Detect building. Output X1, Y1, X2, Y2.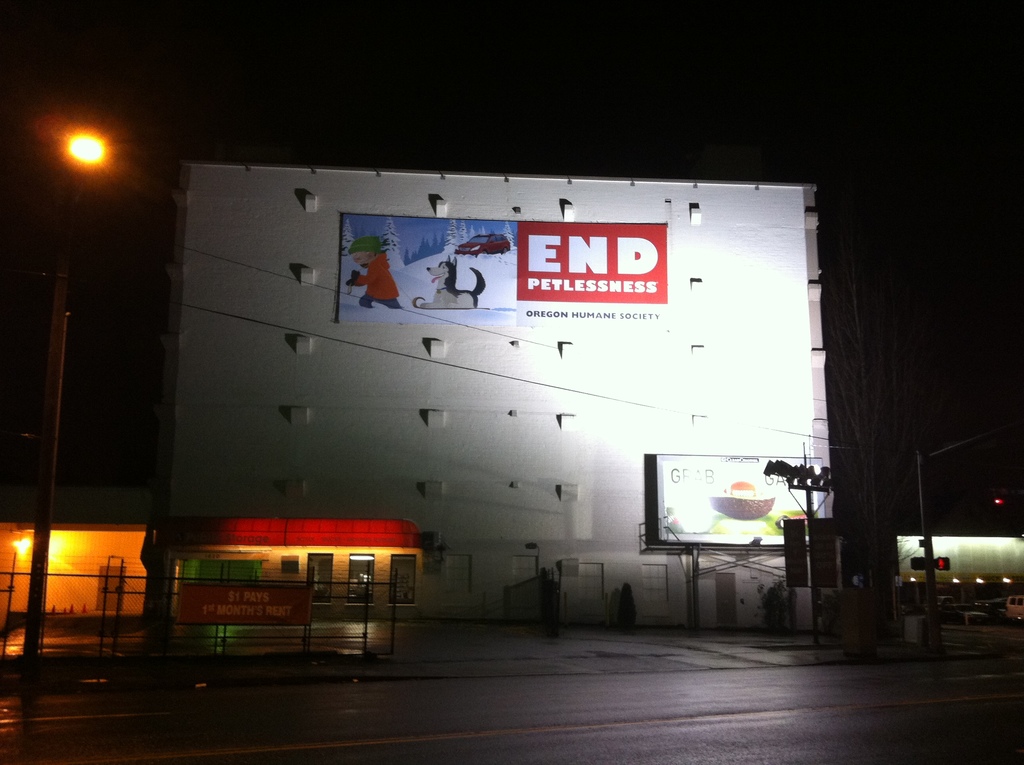
188, 161, 836, 622.
